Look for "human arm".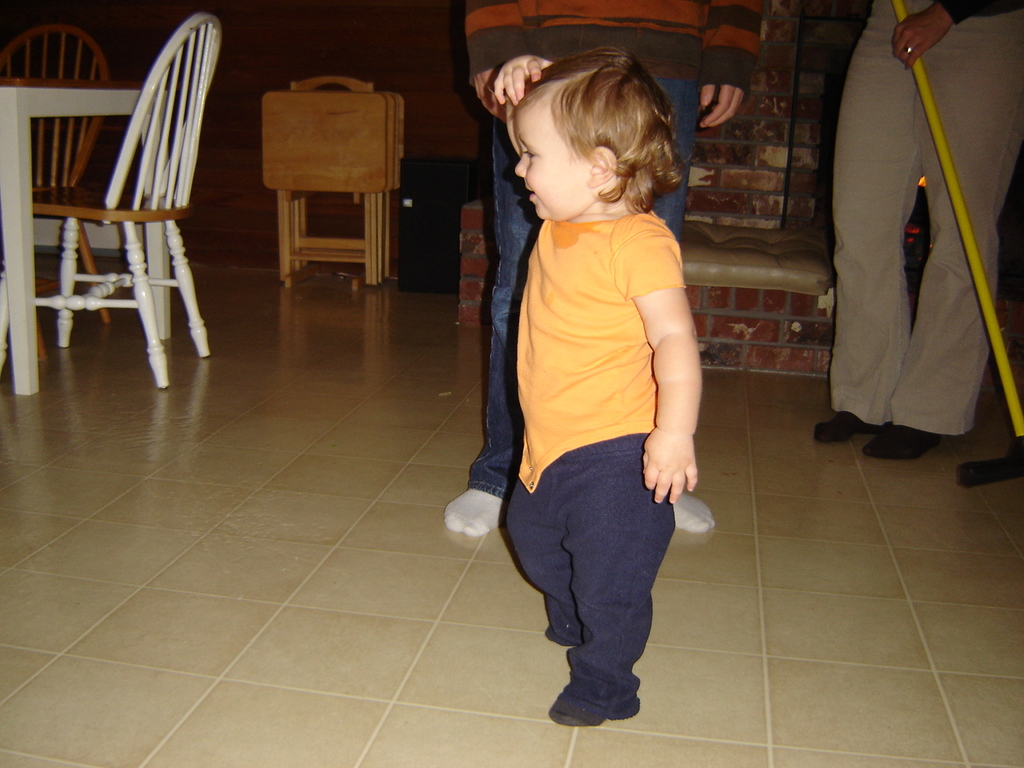
Found: 494,46,568,122.
